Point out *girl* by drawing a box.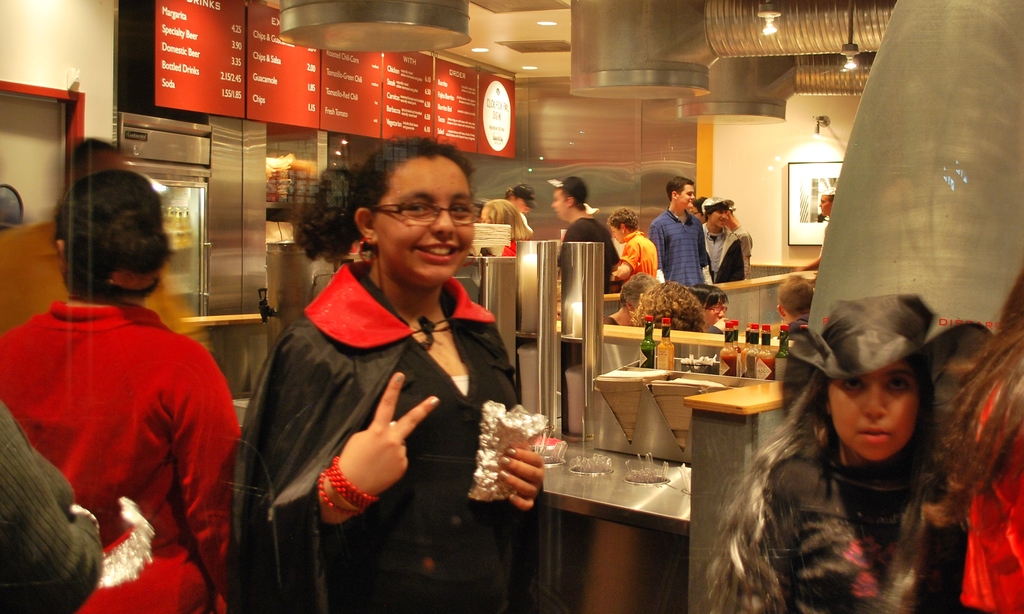
(230, 134, 545, 613).
